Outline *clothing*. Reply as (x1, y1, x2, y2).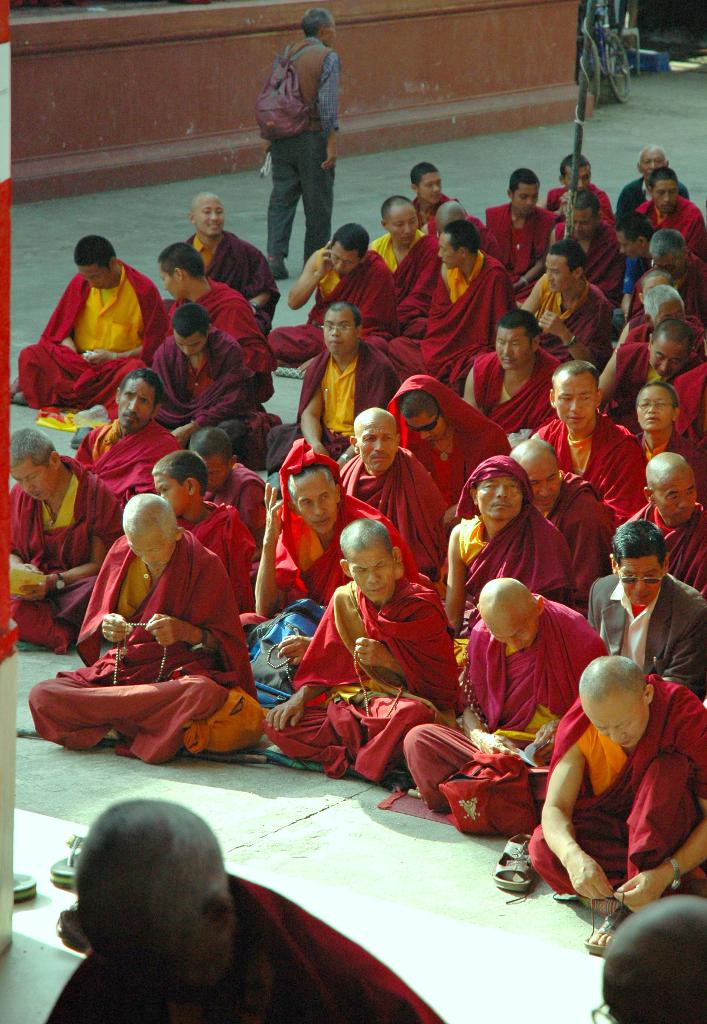
(369, 229, 434, 311).
